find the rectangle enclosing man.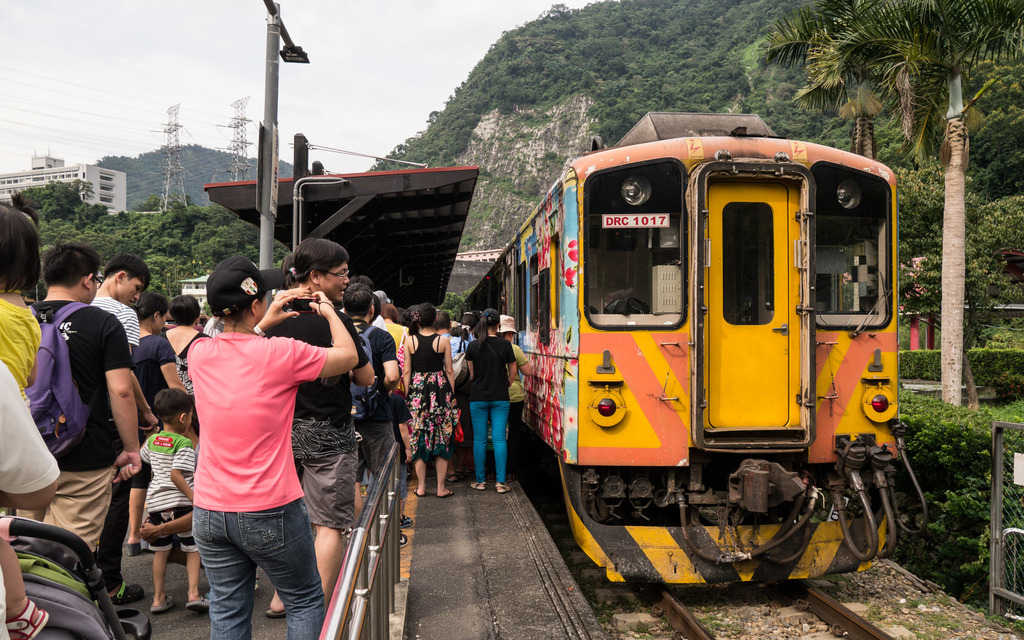
Rect(260, 236, 356, 621).
